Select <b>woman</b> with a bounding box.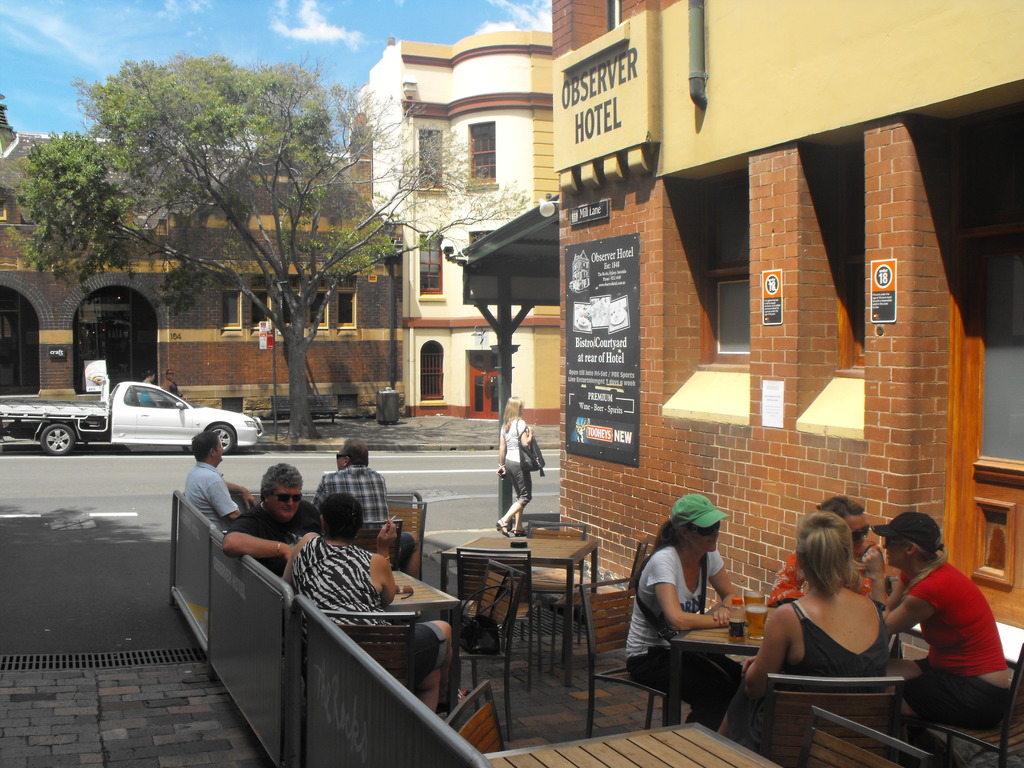
278 492 449 717.
